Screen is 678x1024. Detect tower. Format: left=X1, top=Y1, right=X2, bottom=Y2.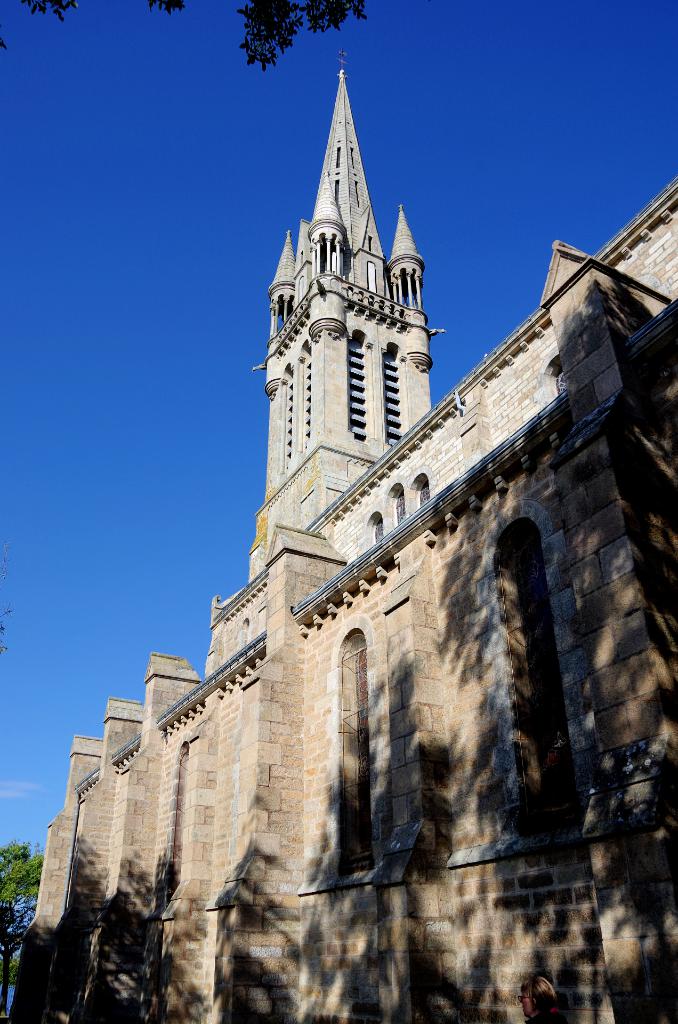
left=246, top=59, right=441, bottom=570.
